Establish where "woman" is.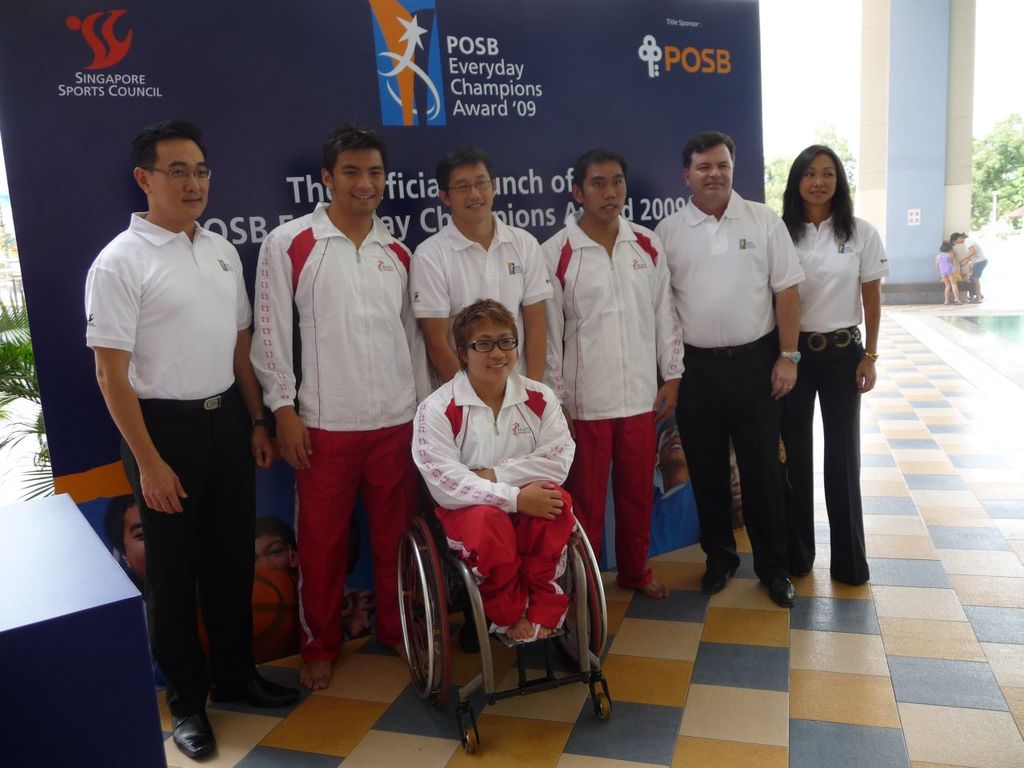
Established at box(944, 228, 986, 310).
